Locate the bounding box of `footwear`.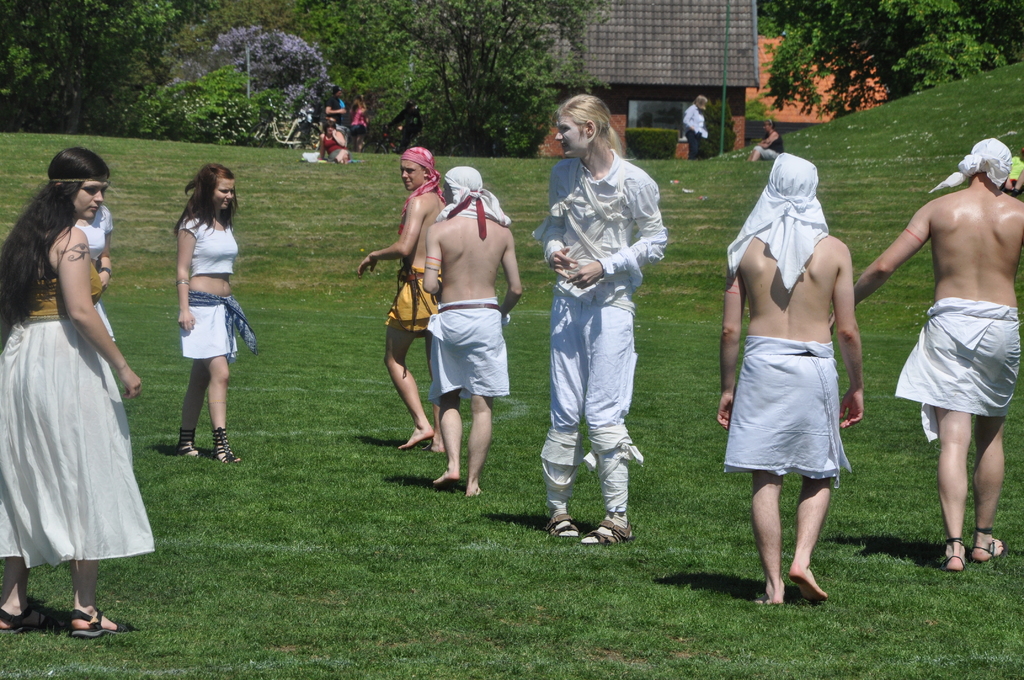
Bounding box: <bbox>580, 518, 639, 549</bbox>.
